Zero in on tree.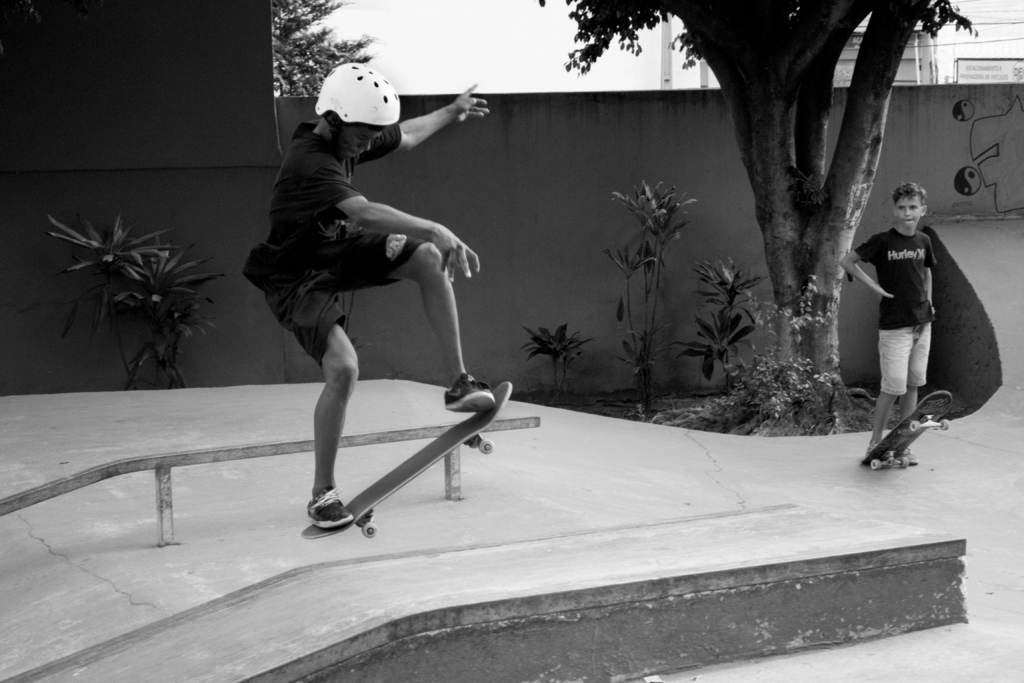
Zeroed in: bbox=(270, 0, 388, 122).
